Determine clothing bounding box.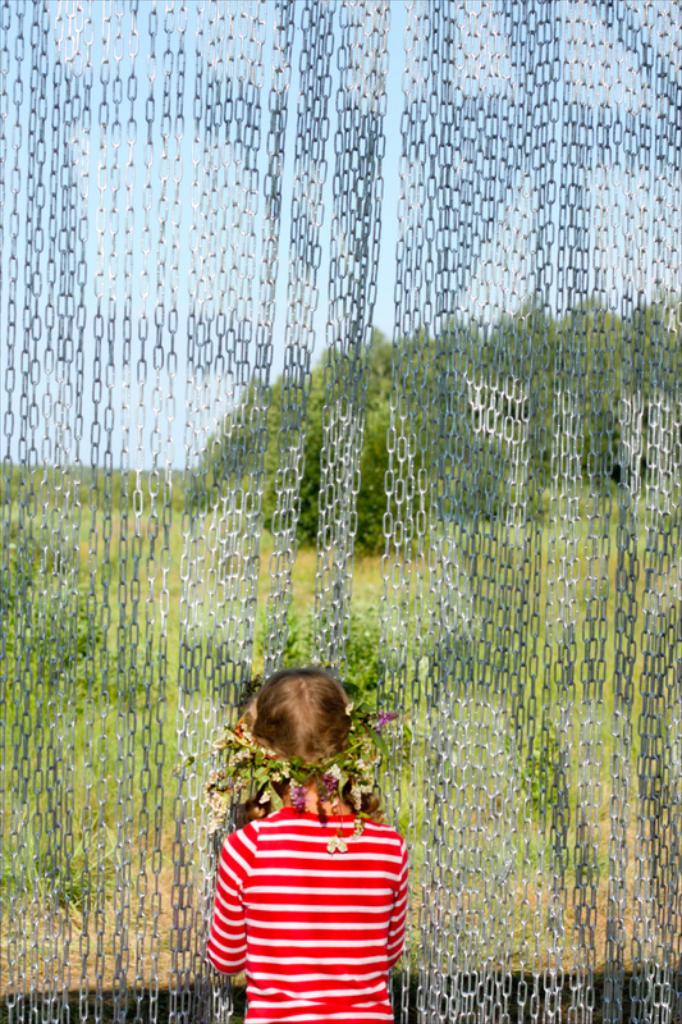
Determined: region(205, 777, 425, 1011).
